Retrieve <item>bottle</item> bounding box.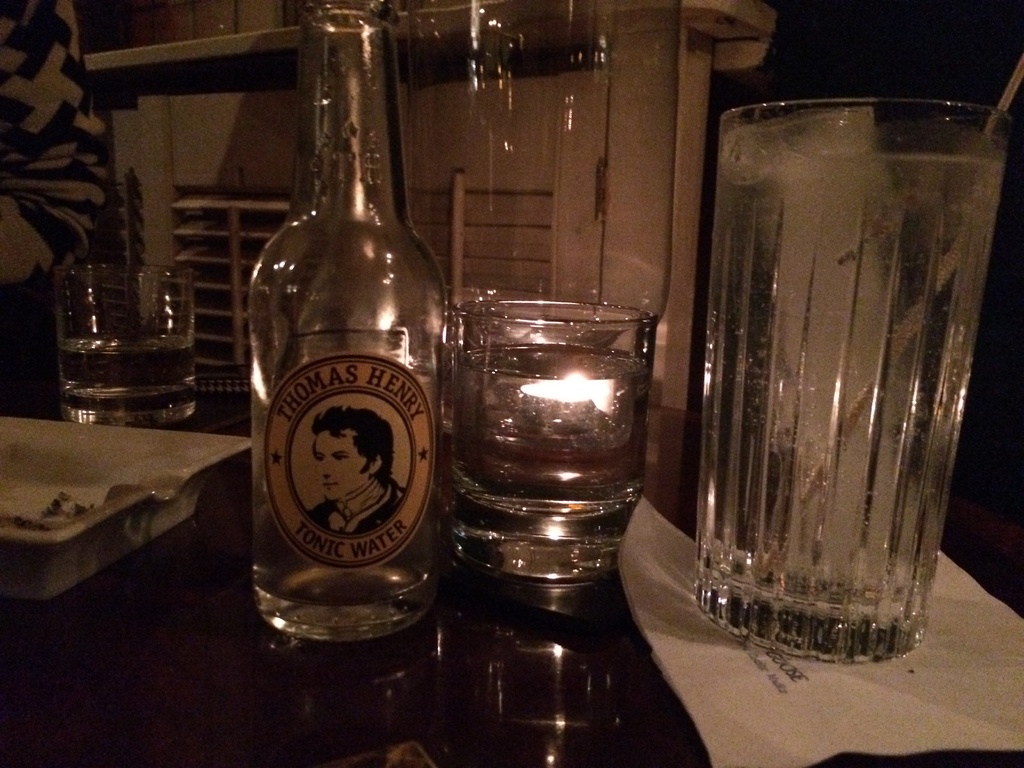
Bounding box: (252, 0, 452, 664).
